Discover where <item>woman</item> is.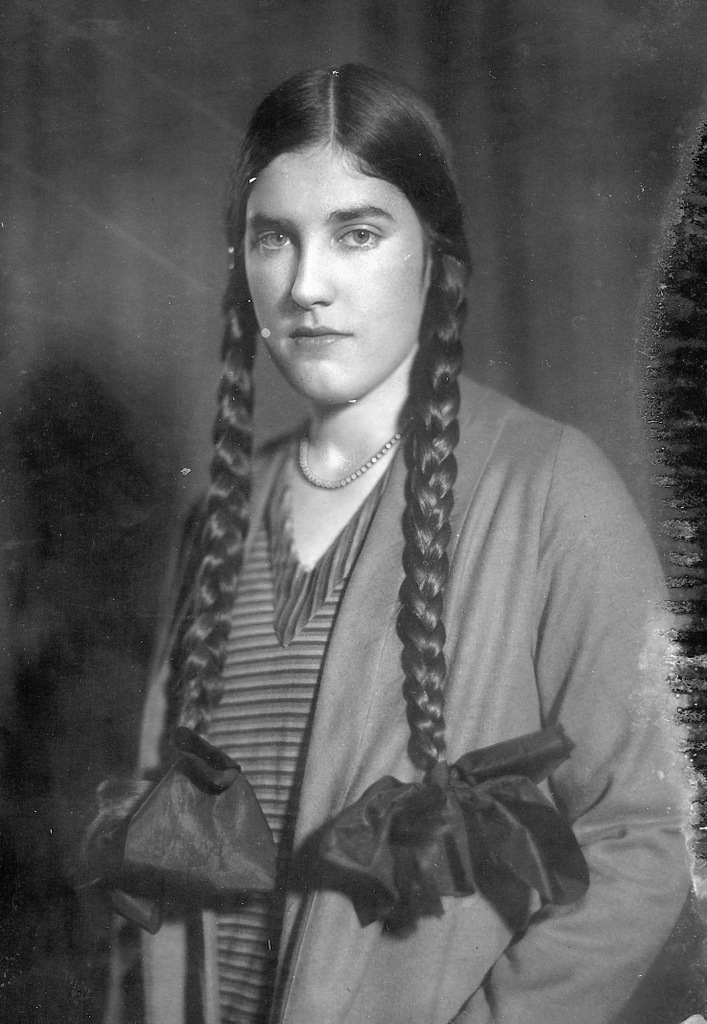
Discovered at select_region(94, 35, 706, 1022).
